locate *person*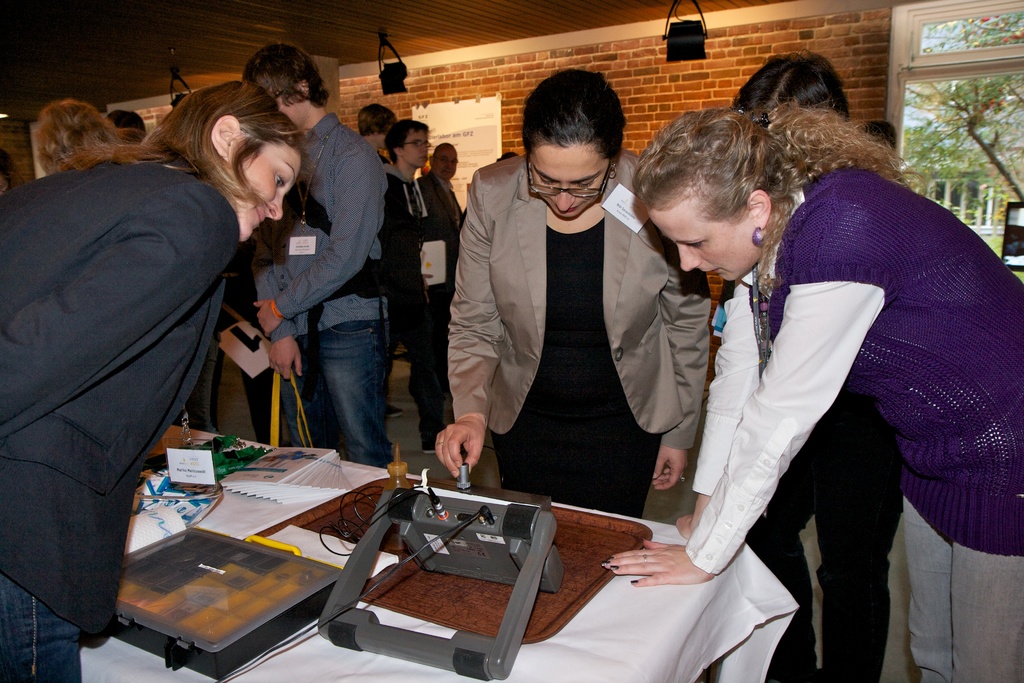
[x1=732, y1=49, x2=916, y2=682]
